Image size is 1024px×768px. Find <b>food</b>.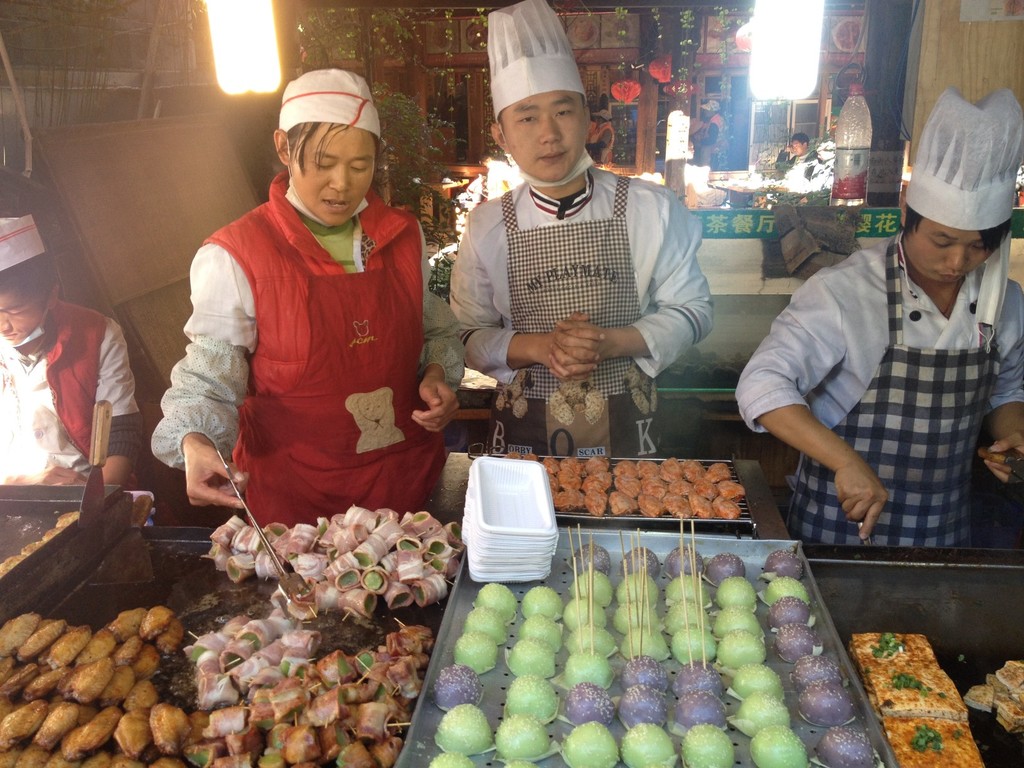
<bbox>792, 653, 842, 693</bbox>.
